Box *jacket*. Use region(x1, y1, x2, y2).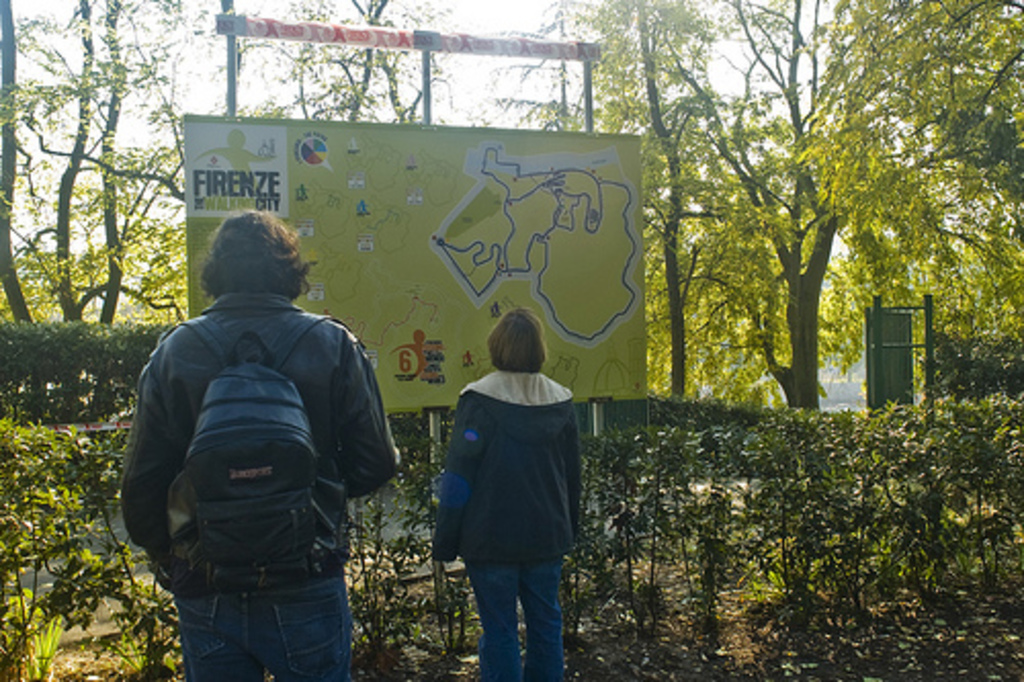
region(436, 367, 590, 569).
